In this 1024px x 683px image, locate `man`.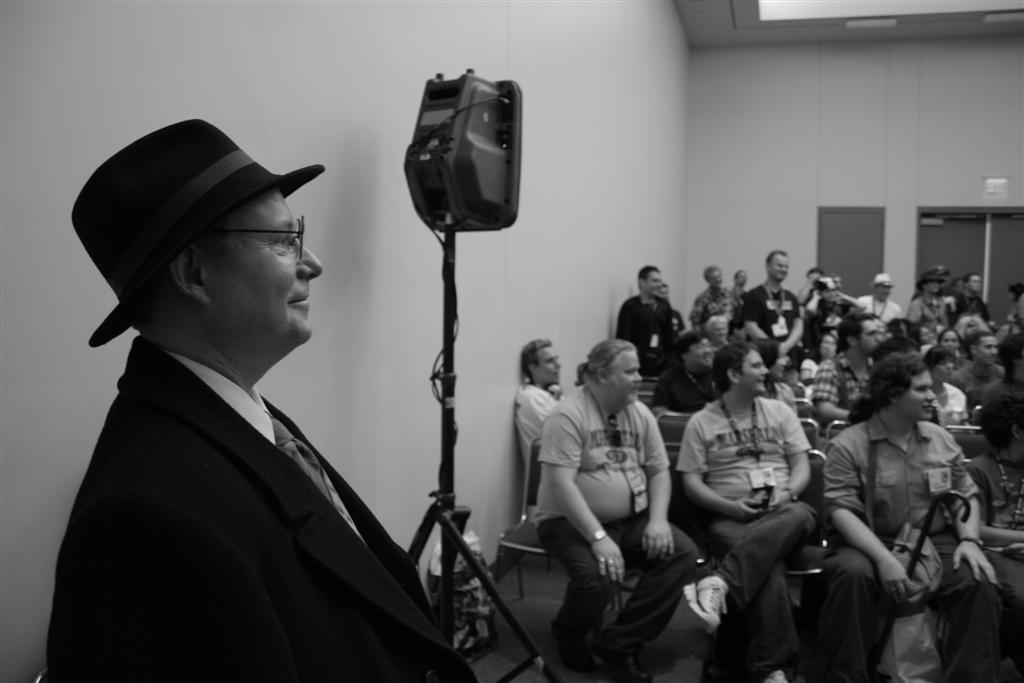
Bounding box: <region>946, 330, 1005, 398</region>.
